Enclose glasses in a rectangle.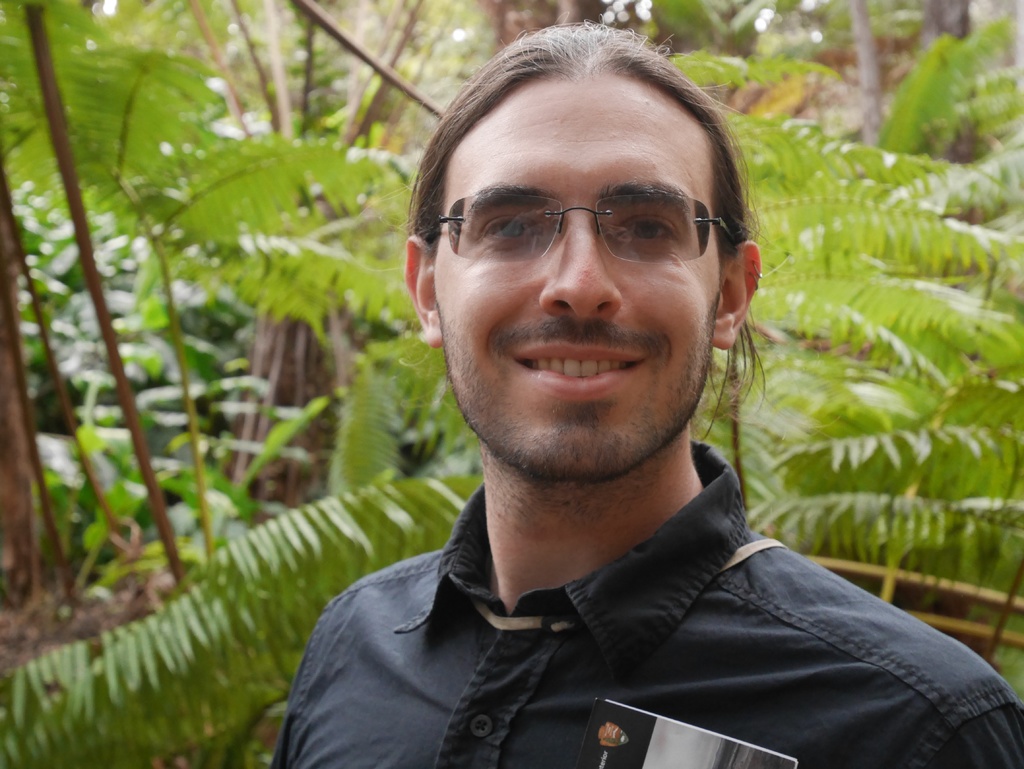
<box>445,174,721,286</box>.
